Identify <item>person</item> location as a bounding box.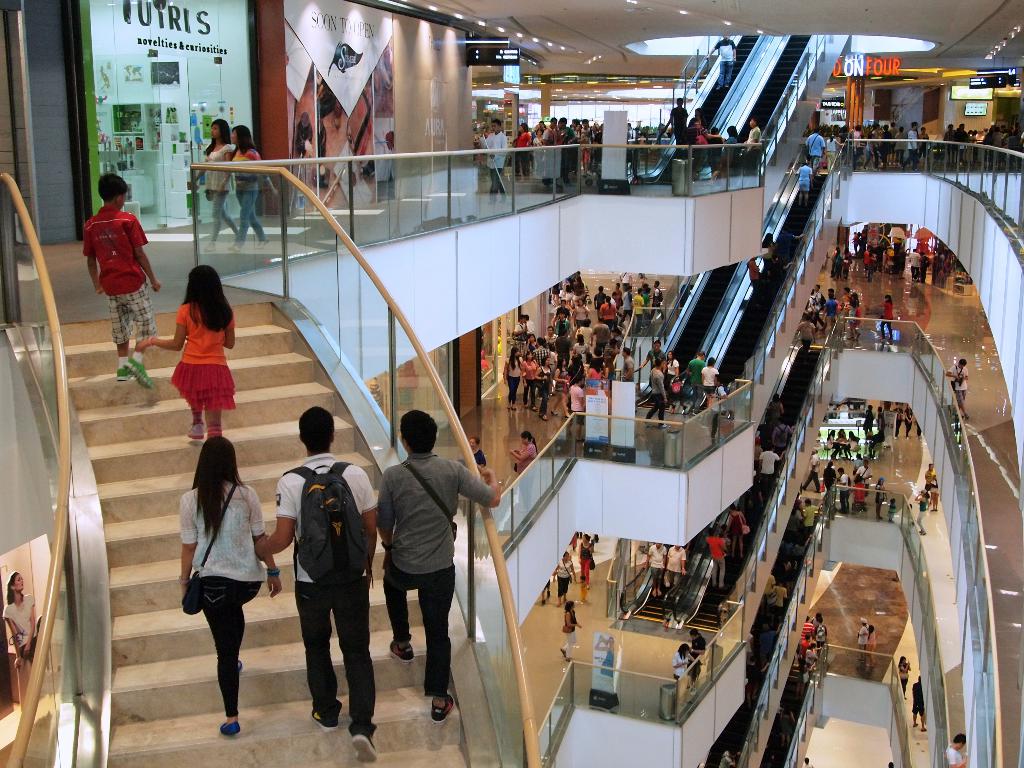
bbox=(797, 163, 812, 203).
